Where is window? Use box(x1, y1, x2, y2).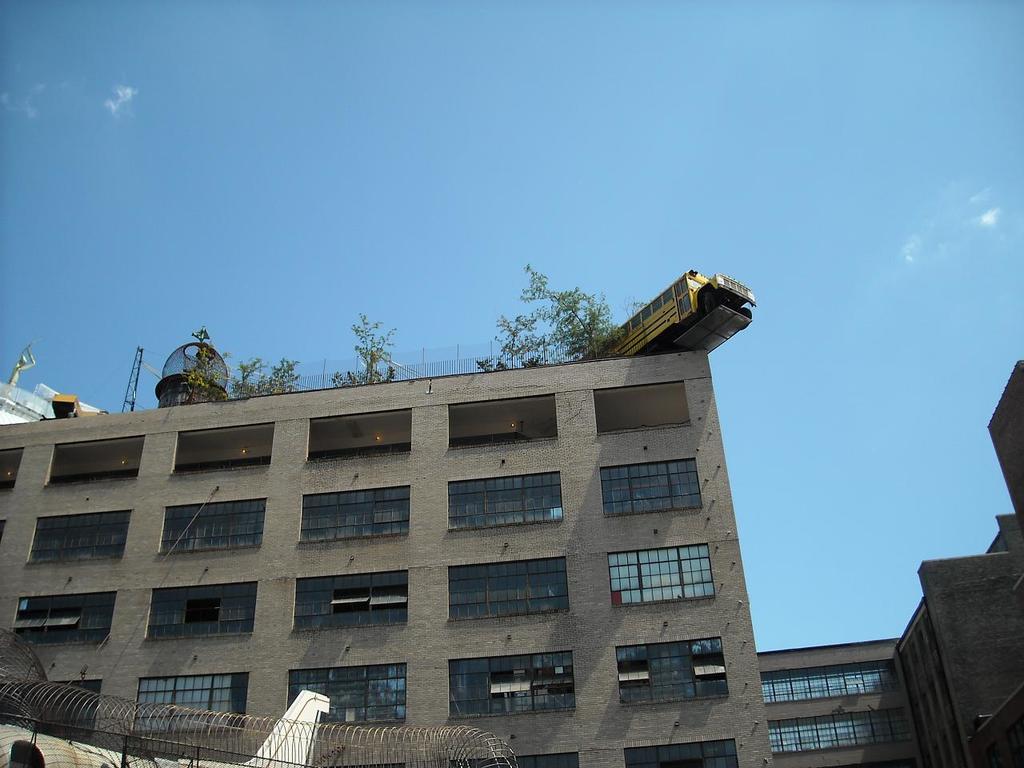
box(1, 517, 11, 538).
